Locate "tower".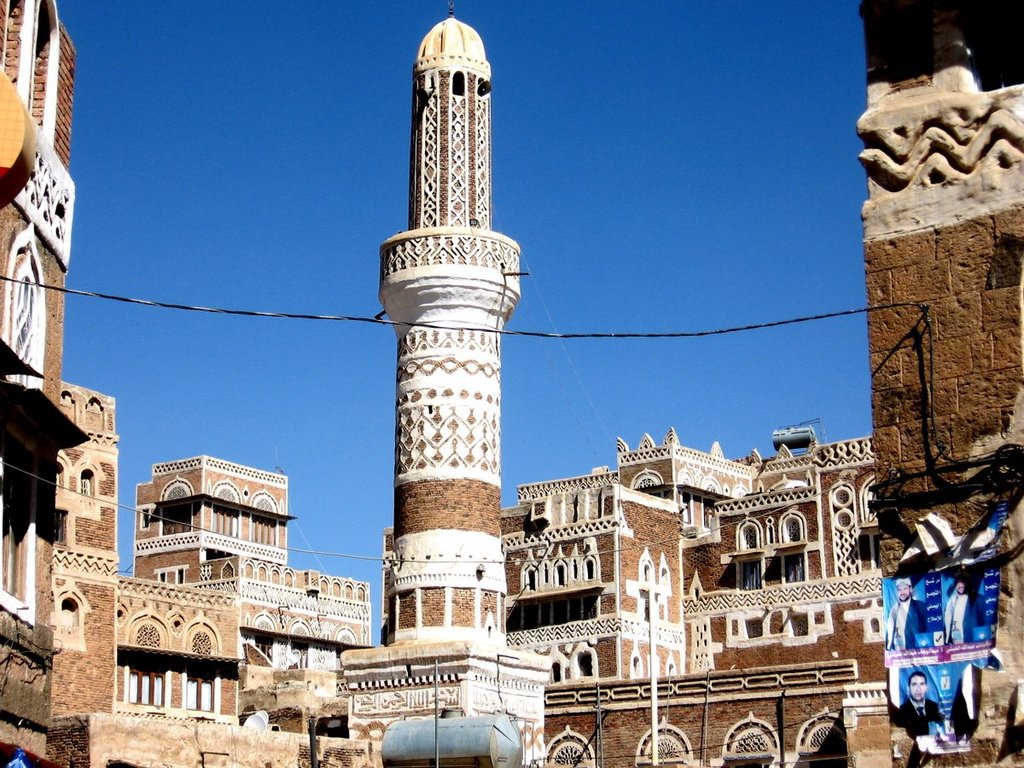
Bounding box: l=853, t=0, r=1023, b=767.
